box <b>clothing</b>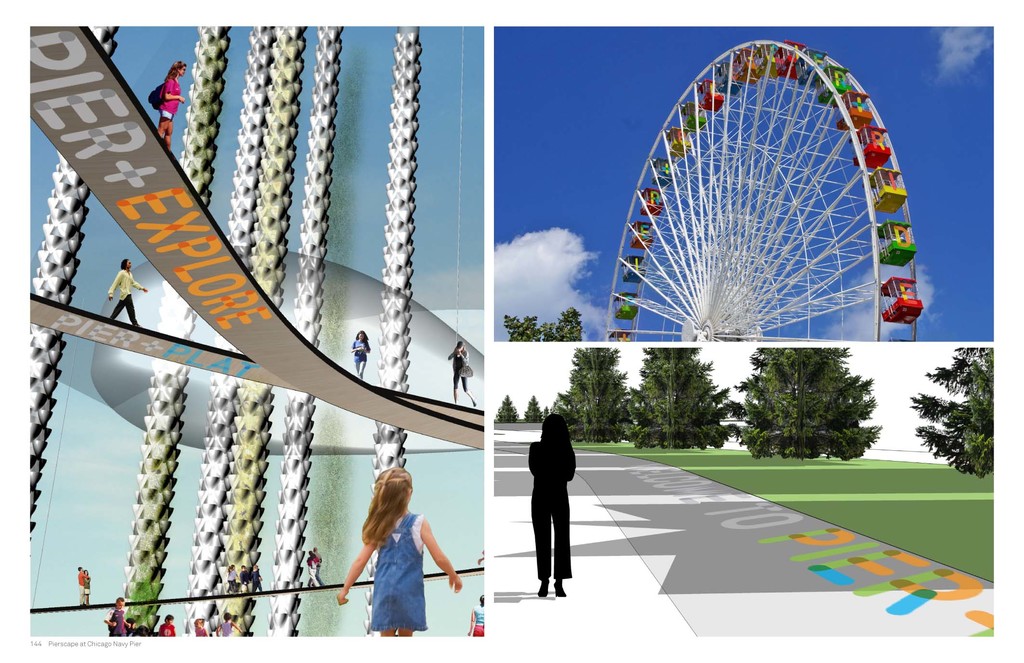
{"left": 314, "top": 552, "right": 324, "bottom": 586}
